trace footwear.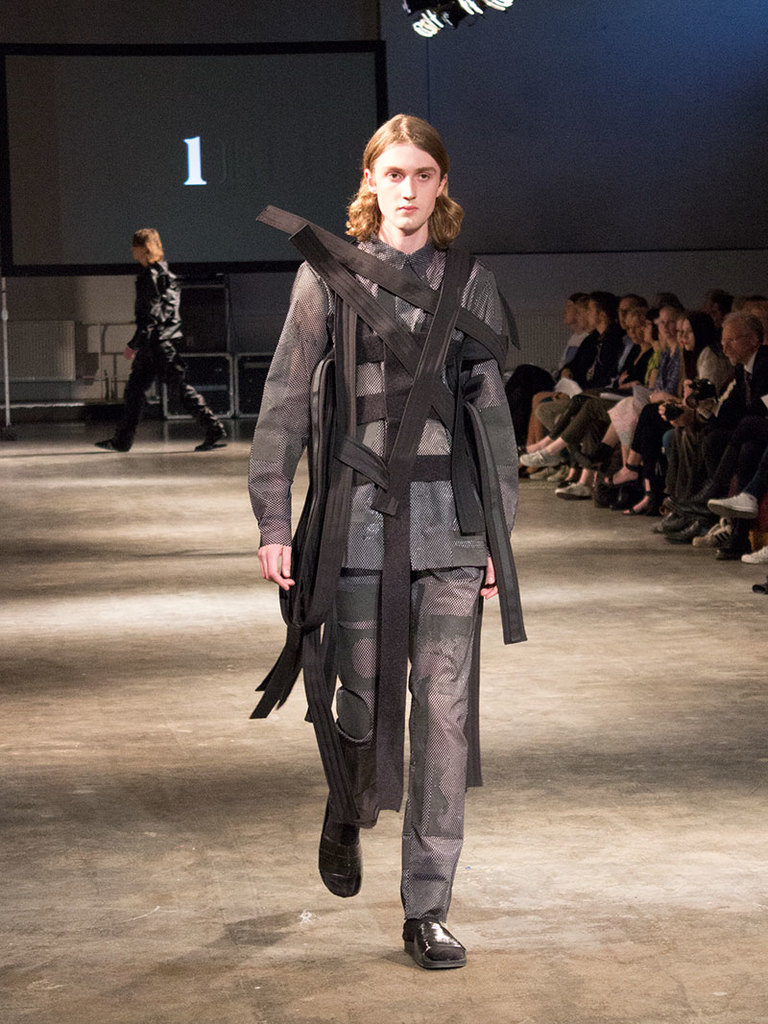
Traced to 523, 449, 565, 465.
